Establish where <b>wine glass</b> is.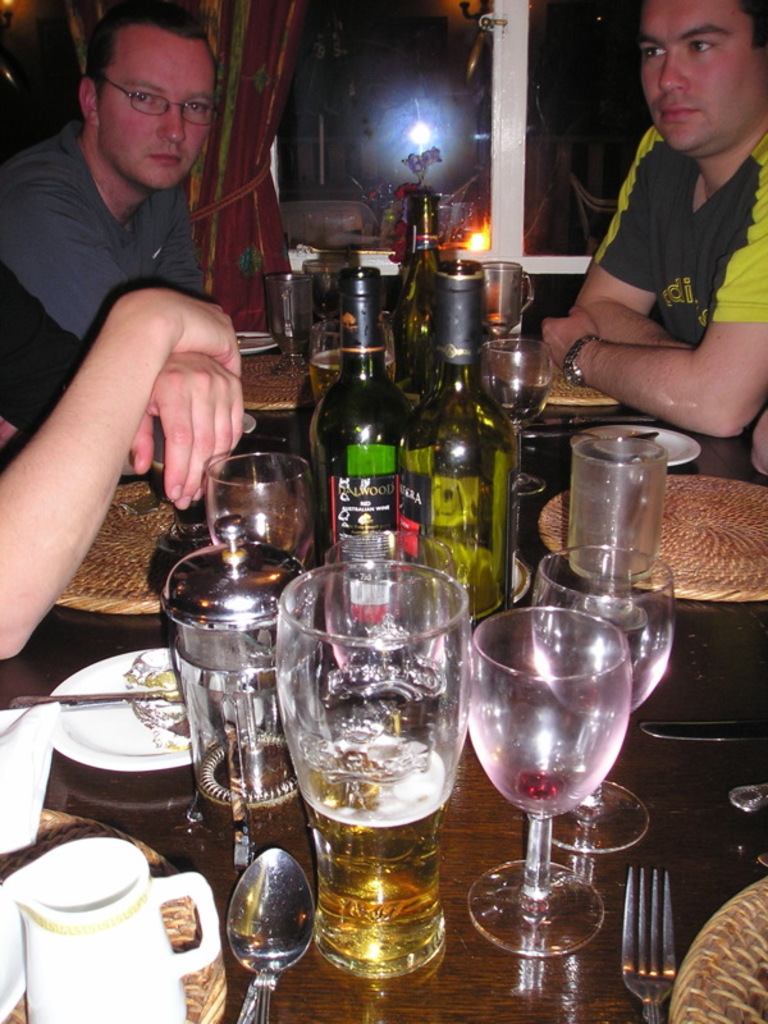
Established at bbox=(204, 451, 315, 579).
